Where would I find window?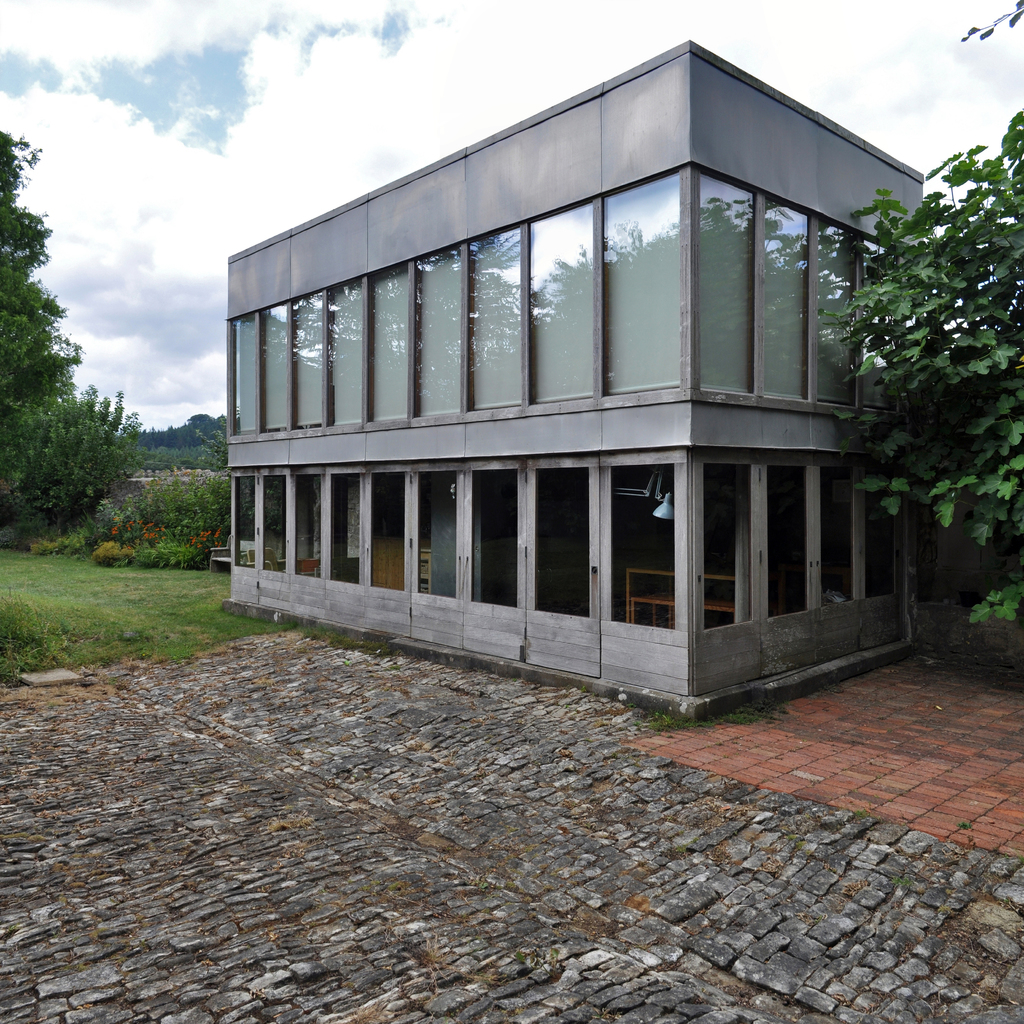
At l=261, t=305, r=285, b=431.
